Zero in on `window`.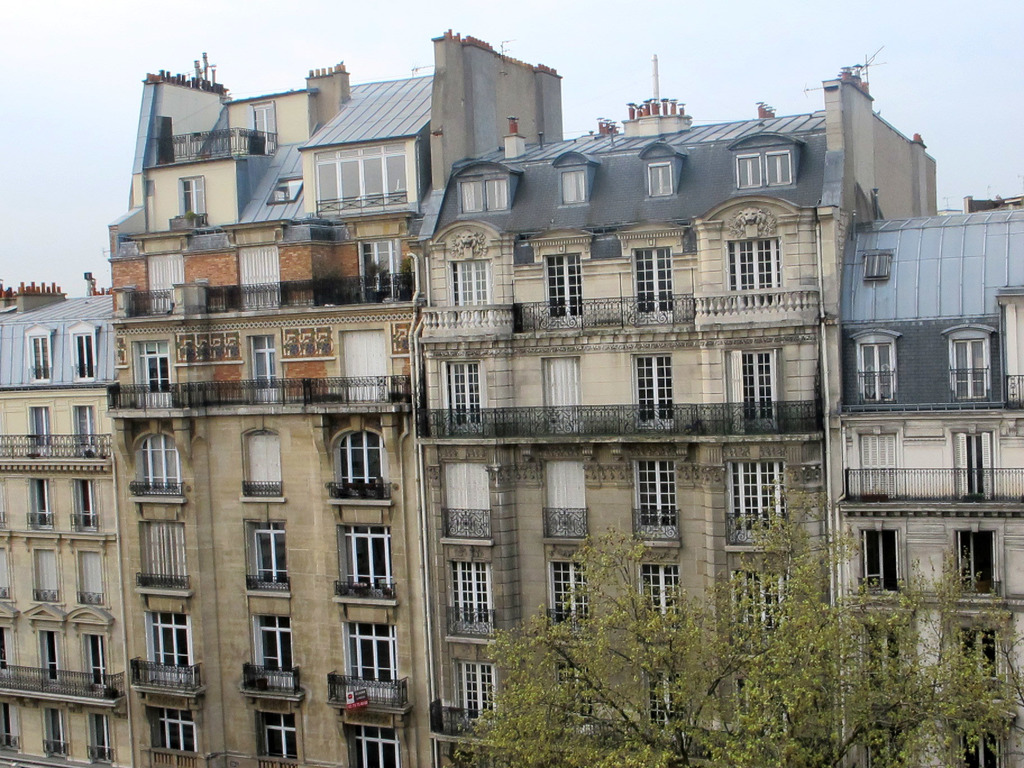
Zeroed in: 730/234/781/306.
